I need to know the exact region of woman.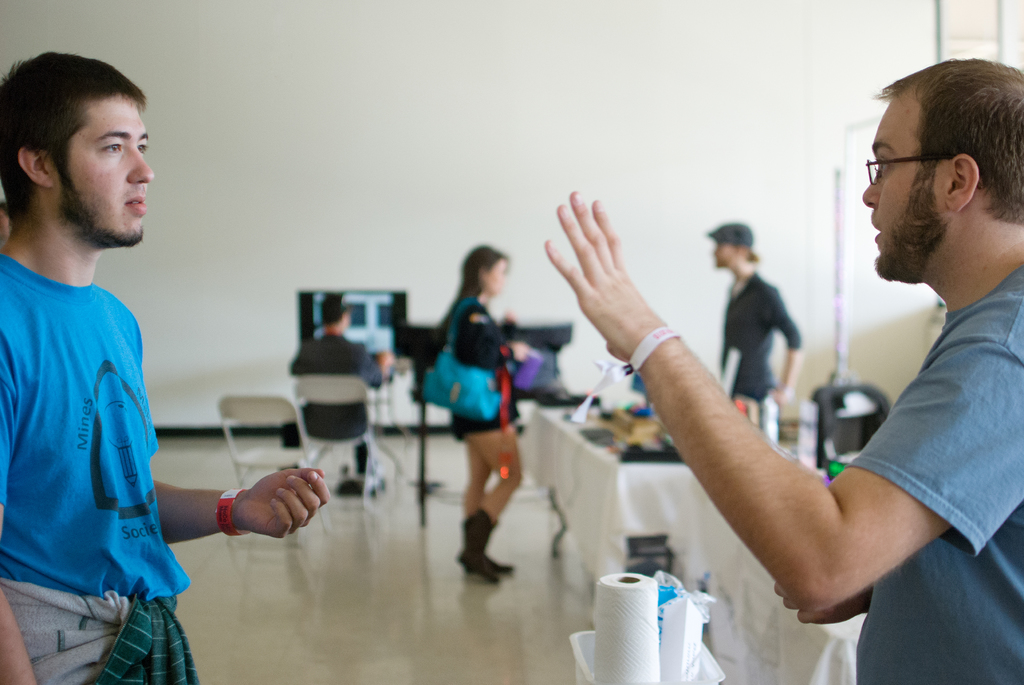
Region: box(434, 244, 540, 581).
